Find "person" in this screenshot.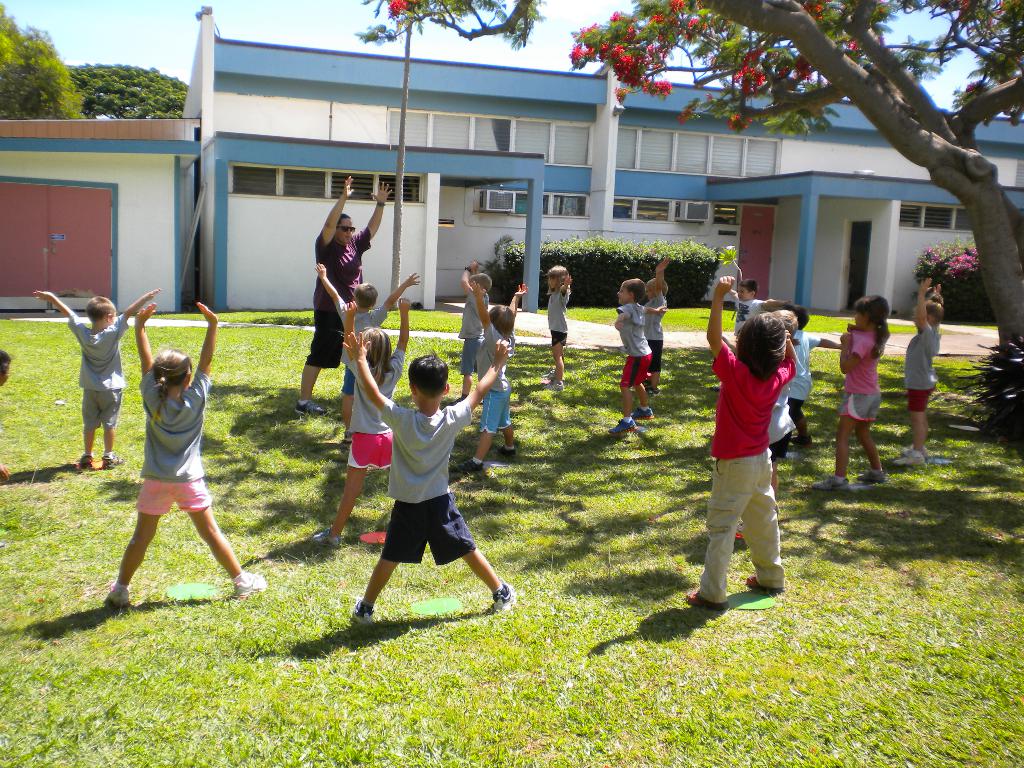
The bounding box for "person" is region(340, 335, 513, 627).
